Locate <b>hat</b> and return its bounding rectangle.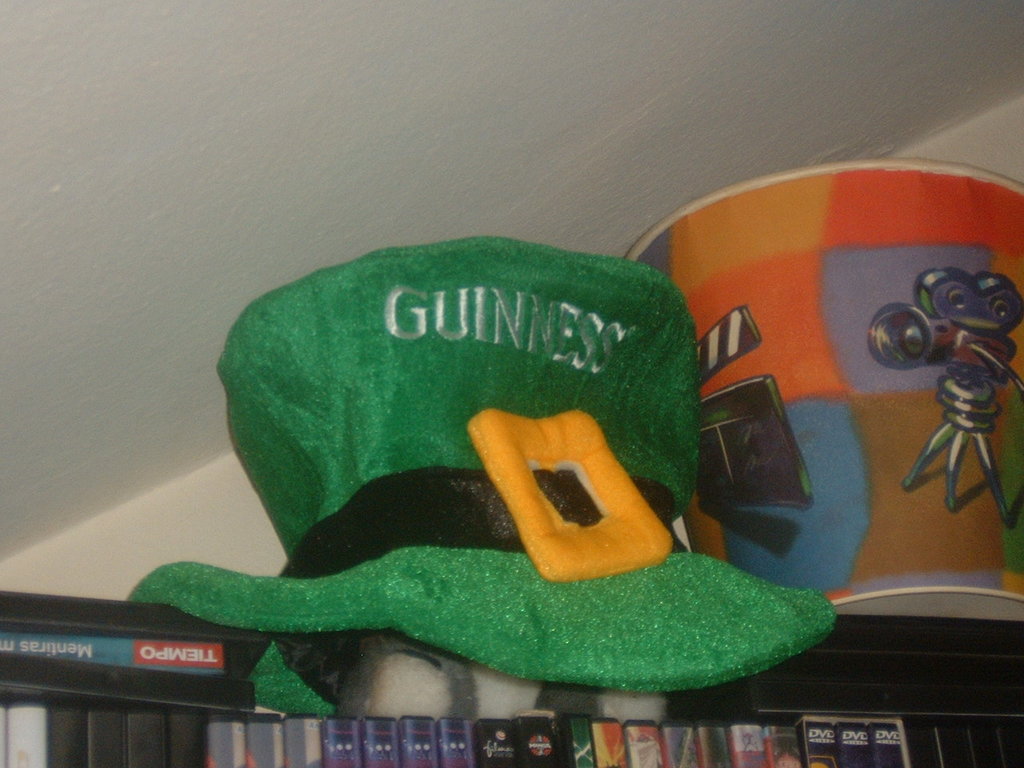
127 237 839 717.
